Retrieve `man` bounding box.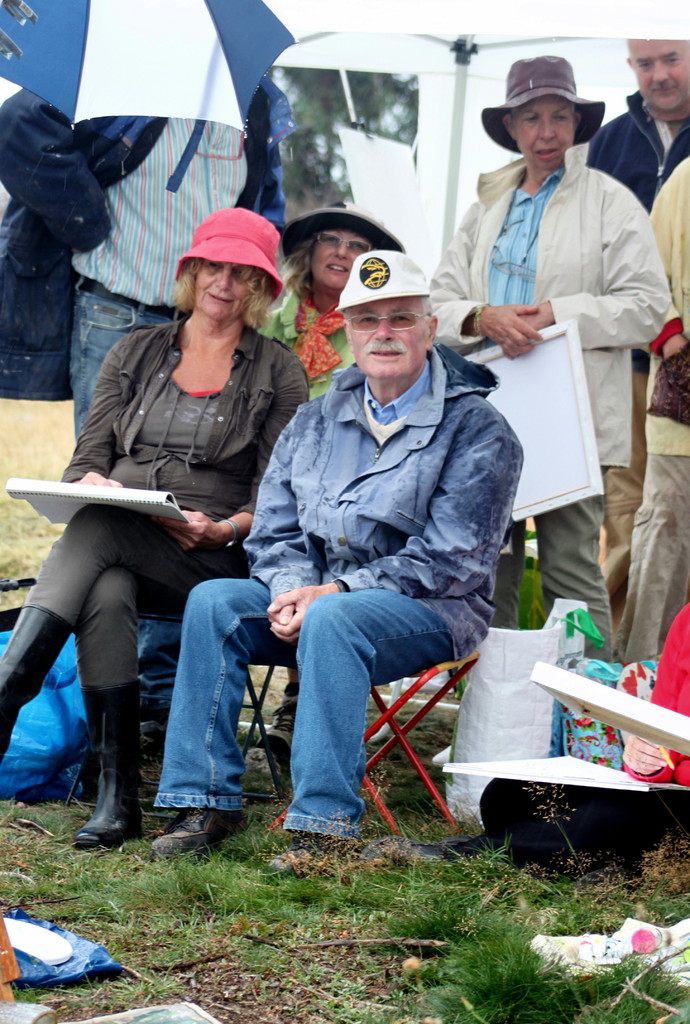
Bounding box: <bbox>155, 245, 533, 873</bbox>.
